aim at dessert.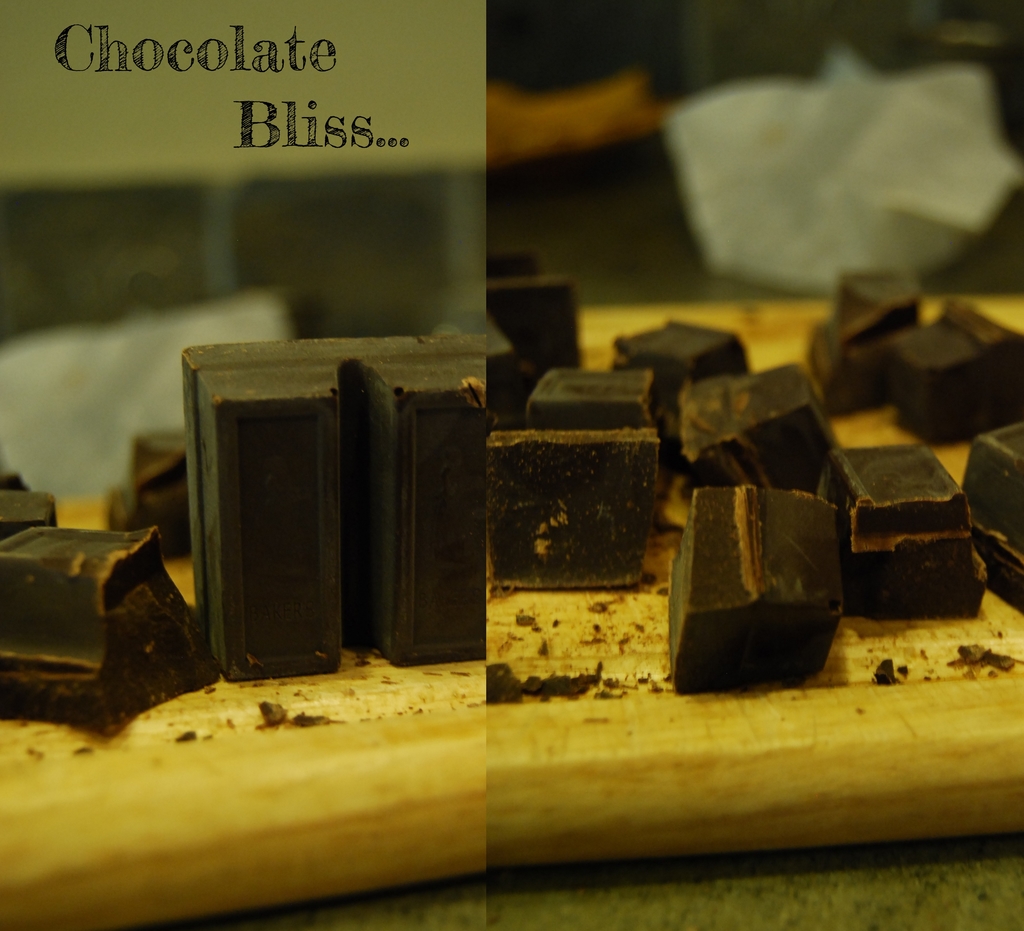
Aimed at x1=668, y1=355, x2=843, y2=485.
